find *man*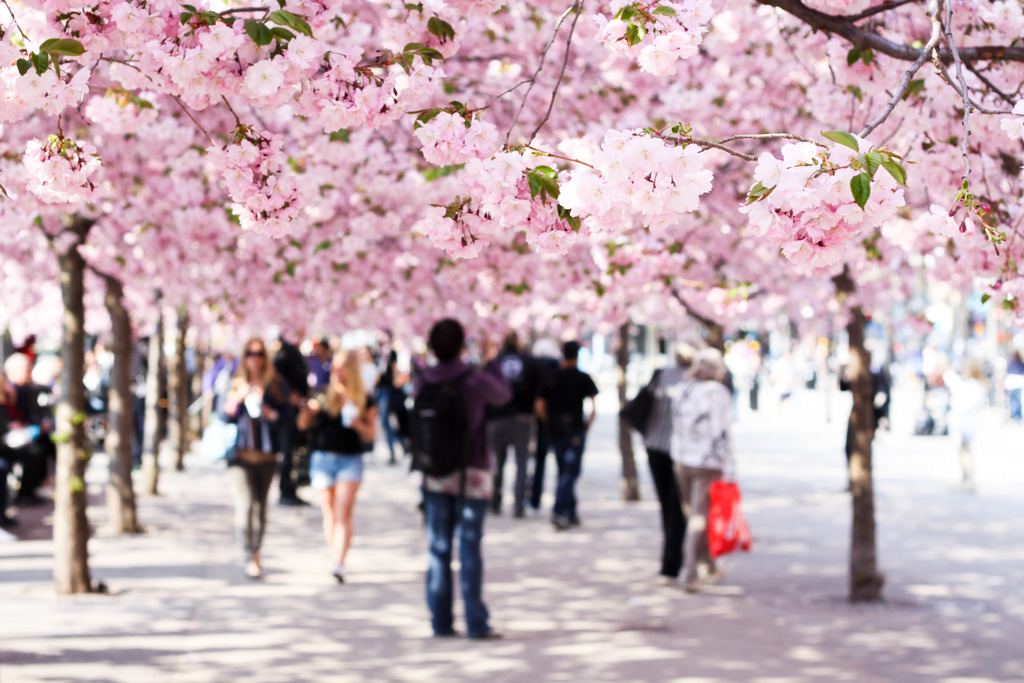
(534, 345, 600, 532)
